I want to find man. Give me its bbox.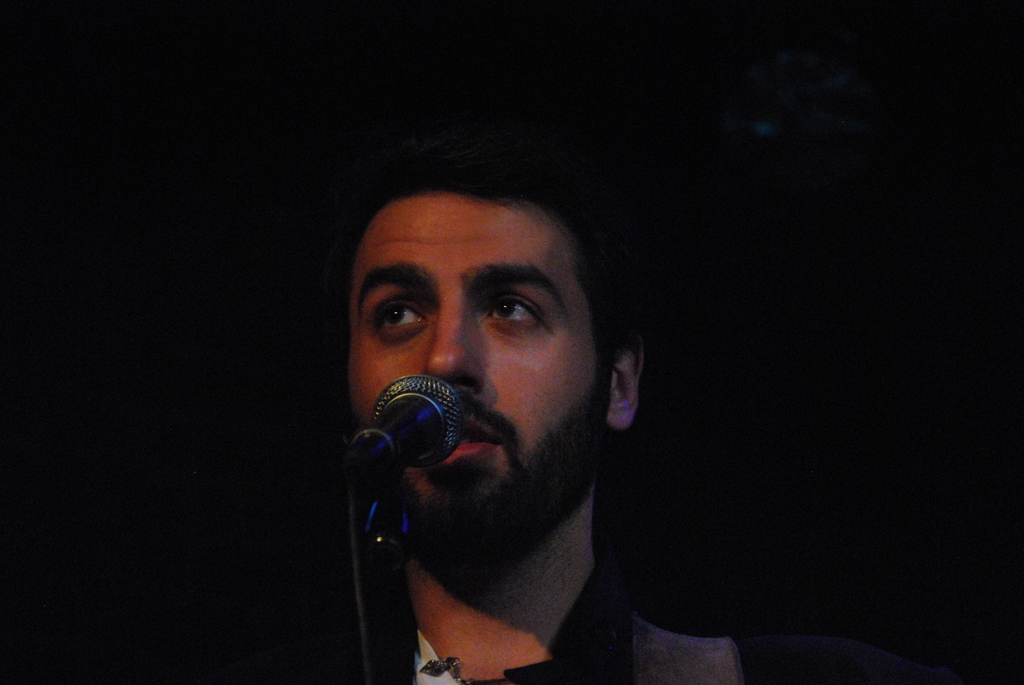
x1=249, y1=127, x2=803, y2=674.
